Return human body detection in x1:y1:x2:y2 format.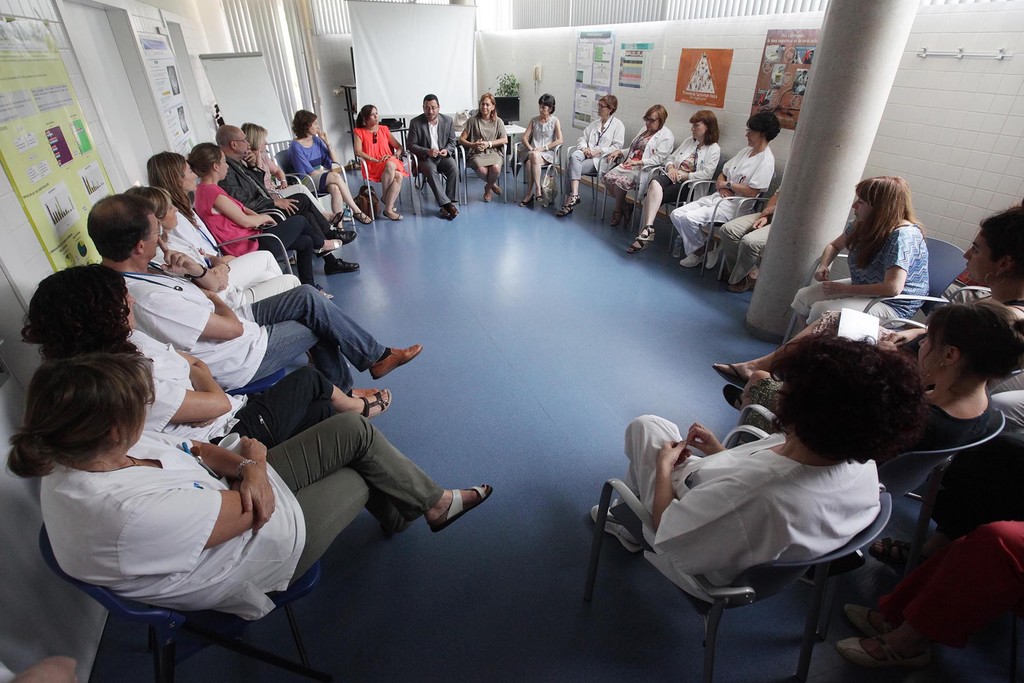
522:93:560:205.
